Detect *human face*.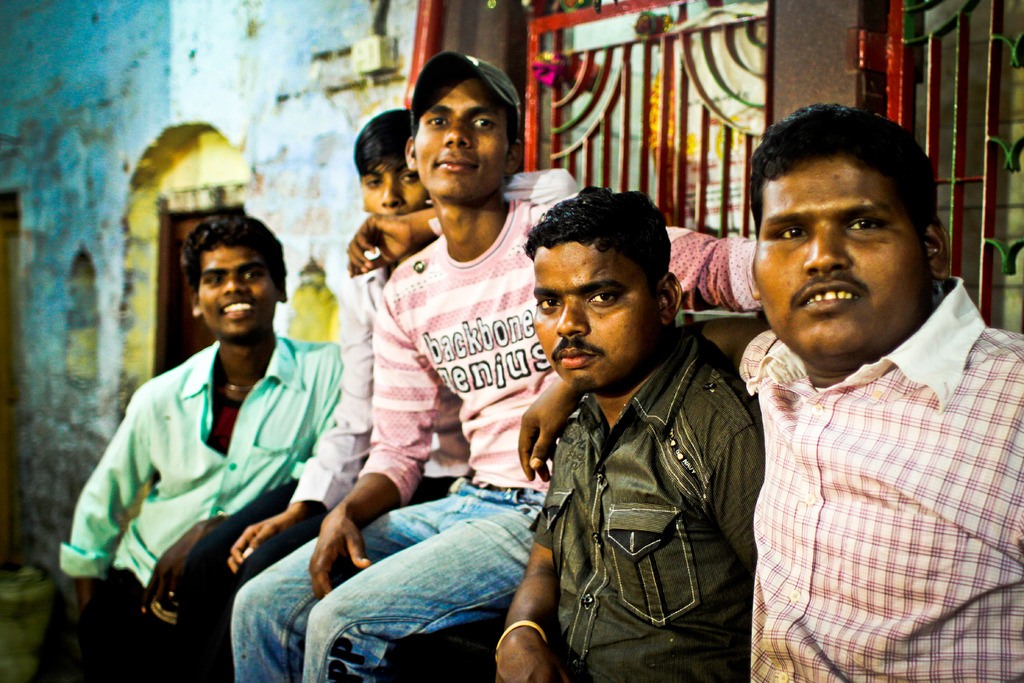
Detected at 198,248,273,338.
